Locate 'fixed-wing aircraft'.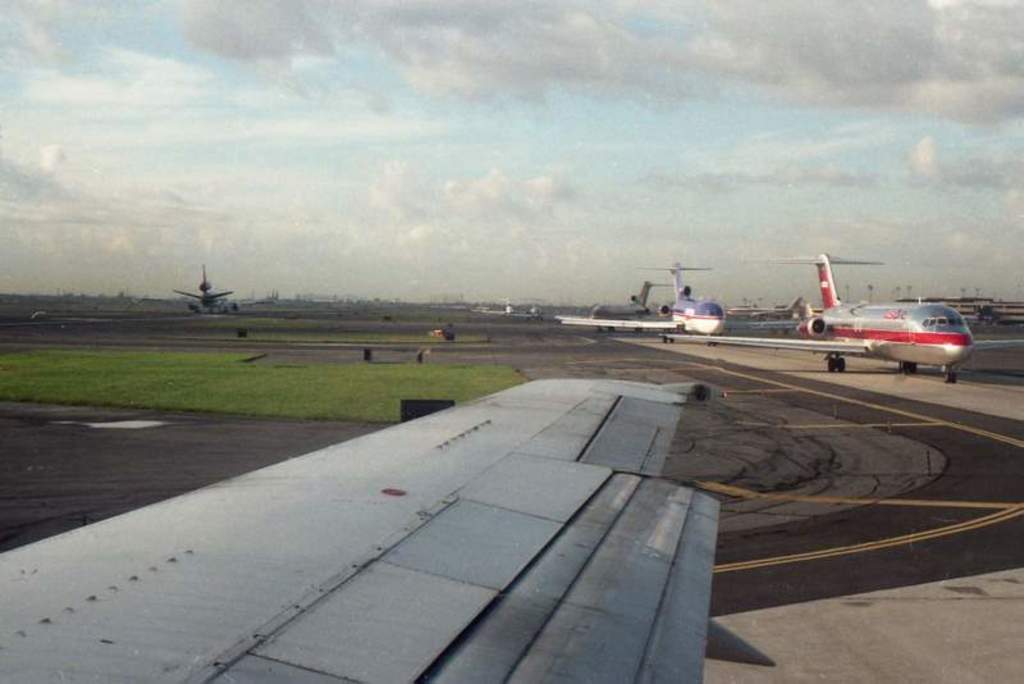
Bounding box: bbox=[577, 274, 660, 336].
